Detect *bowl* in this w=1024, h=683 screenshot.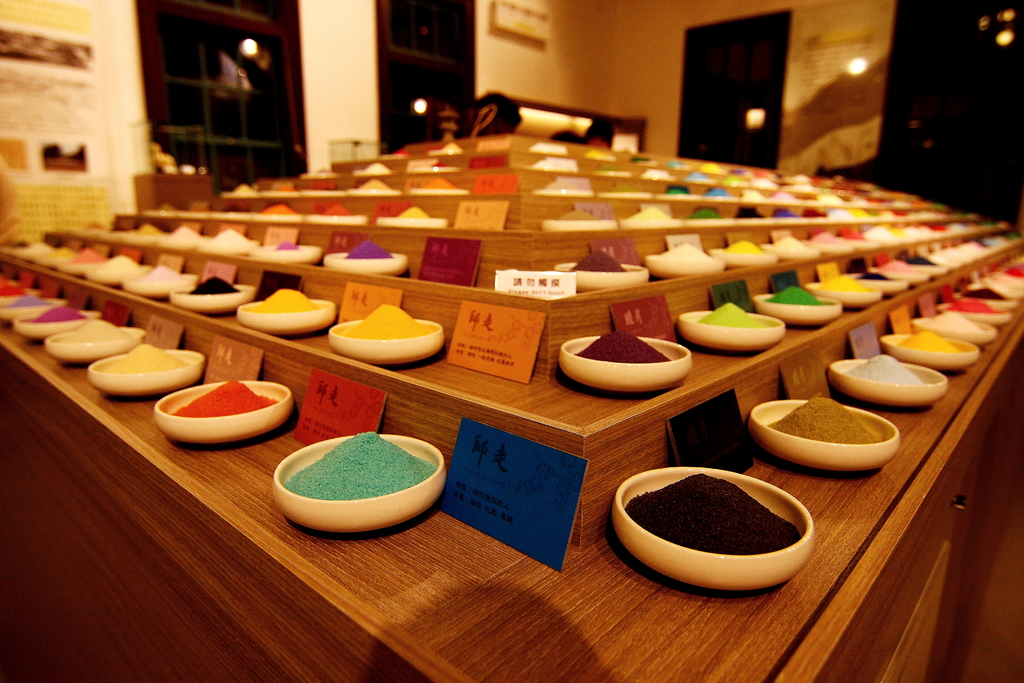
Detection: <box>806,283,879,309</box>.
